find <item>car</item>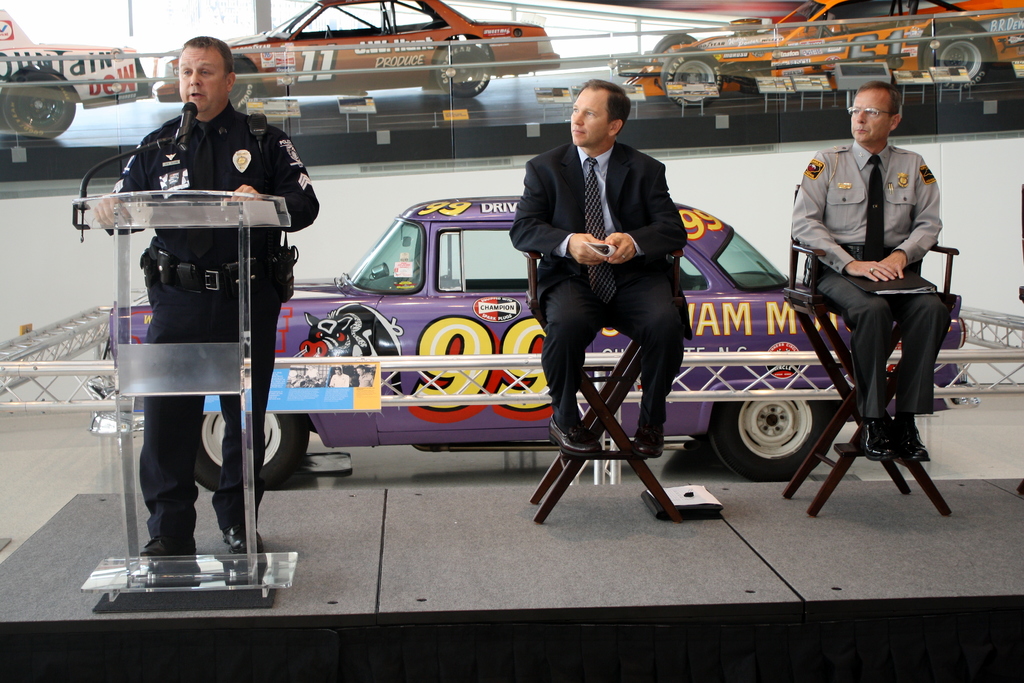
BBox(89, 199, 980, 488)
